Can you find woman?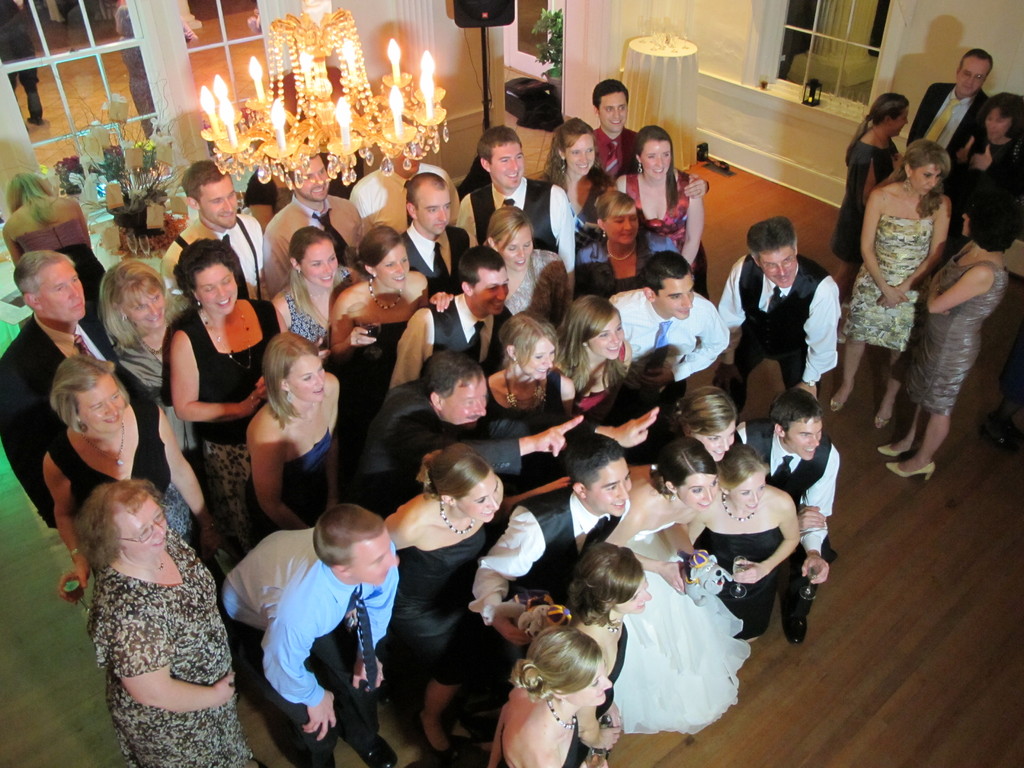
Yes, bounding box: <bbox>576, 188, 670, 297</bbox>.
